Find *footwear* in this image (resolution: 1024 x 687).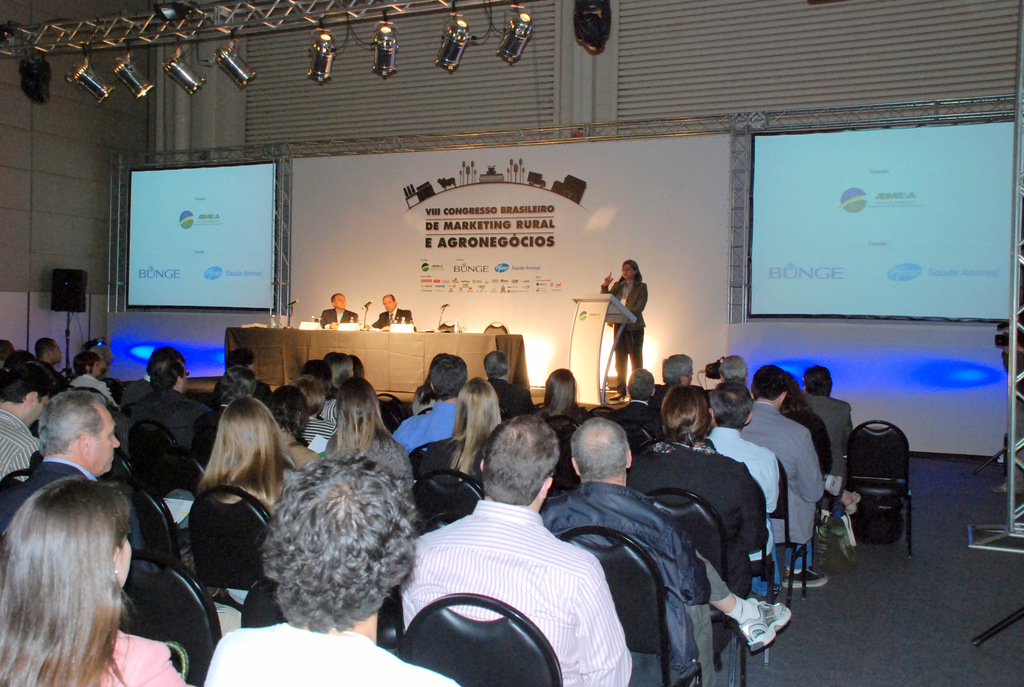
rect(785, 567, 830, 587).
